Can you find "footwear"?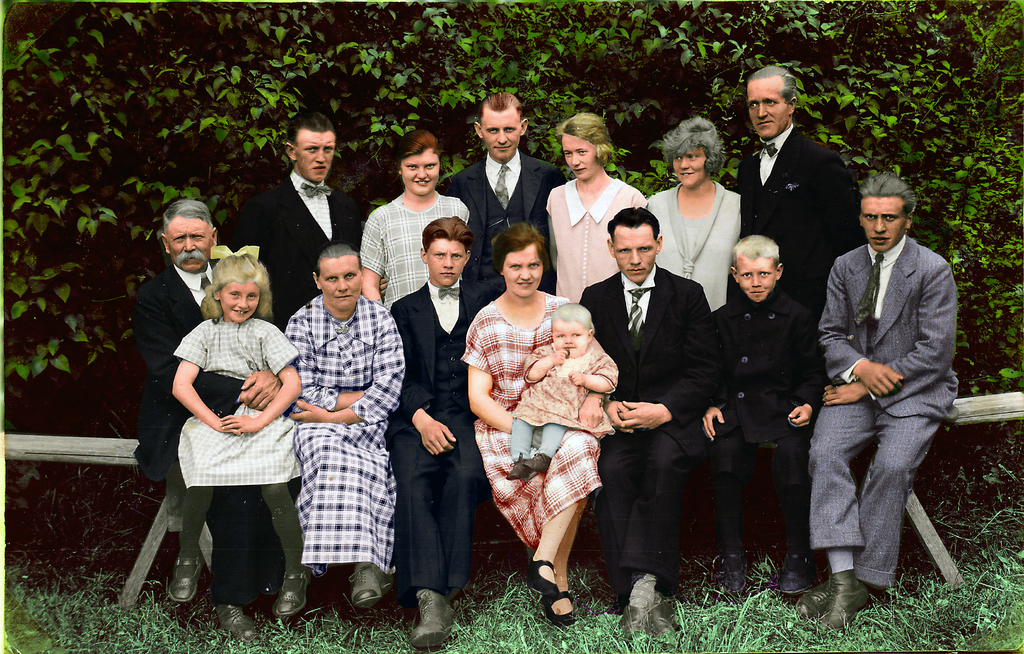
Yes, bounding box: <box>646,596,681,636</box>.
